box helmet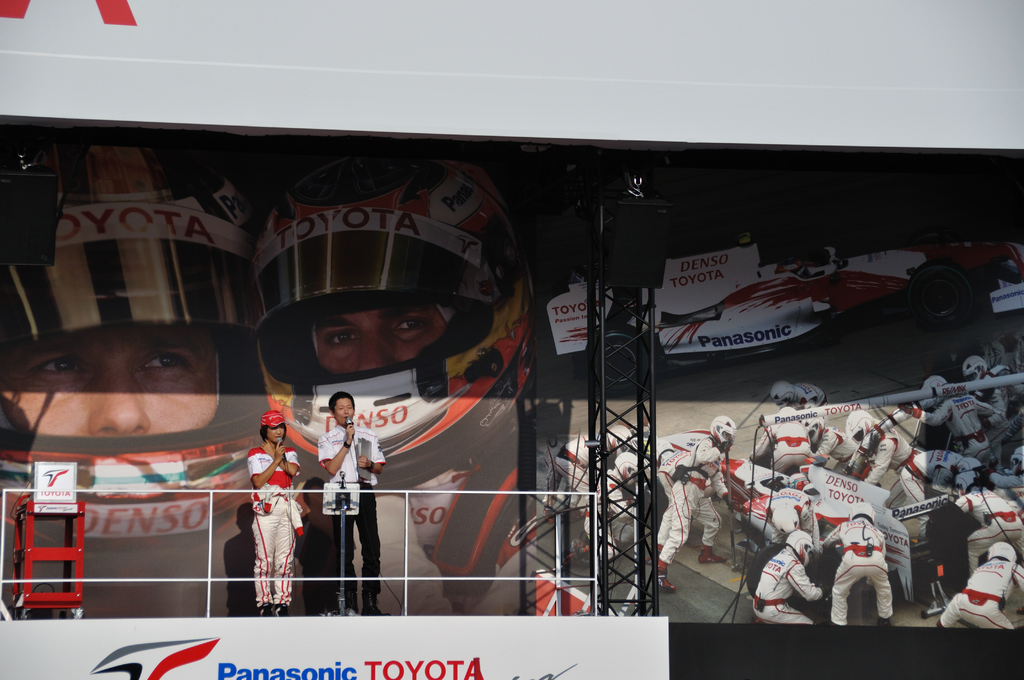
[0, 156, 260, 549]
